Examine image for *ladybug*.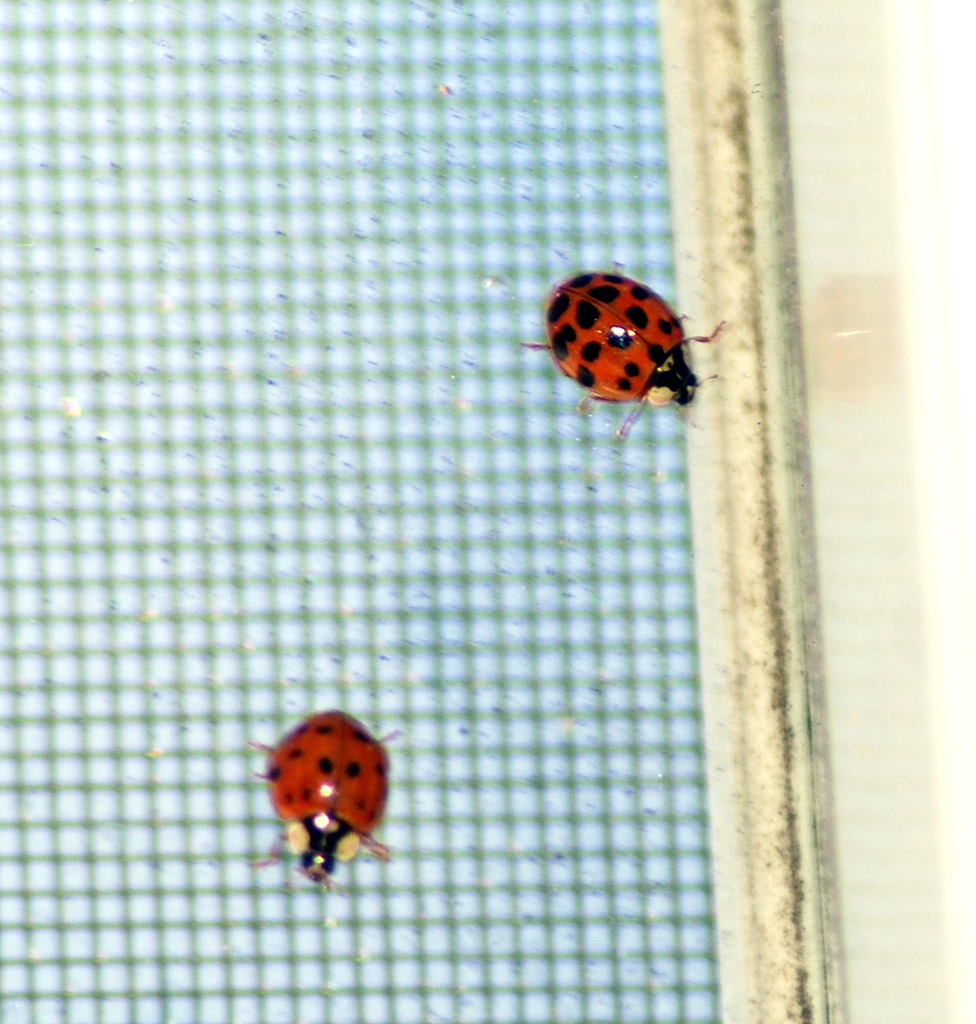
Examination result: x1=251, y1=711, x2=387, y2=887.
